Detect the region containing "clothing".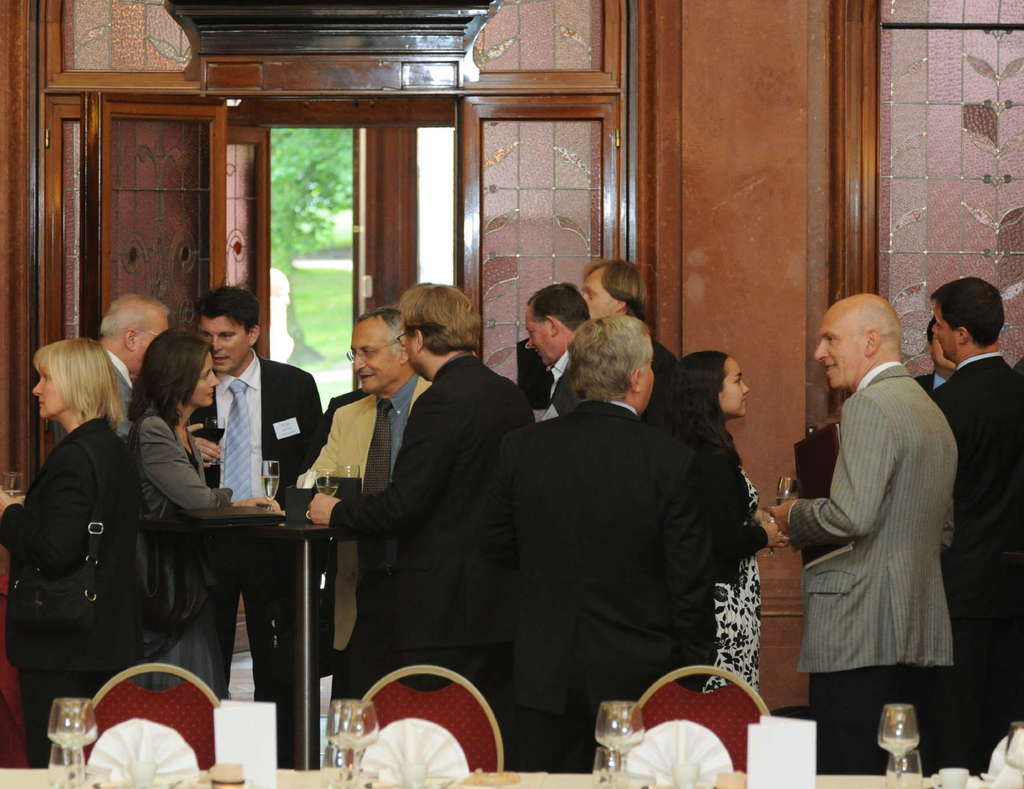
l=788, t=361, r=963, b=769.
